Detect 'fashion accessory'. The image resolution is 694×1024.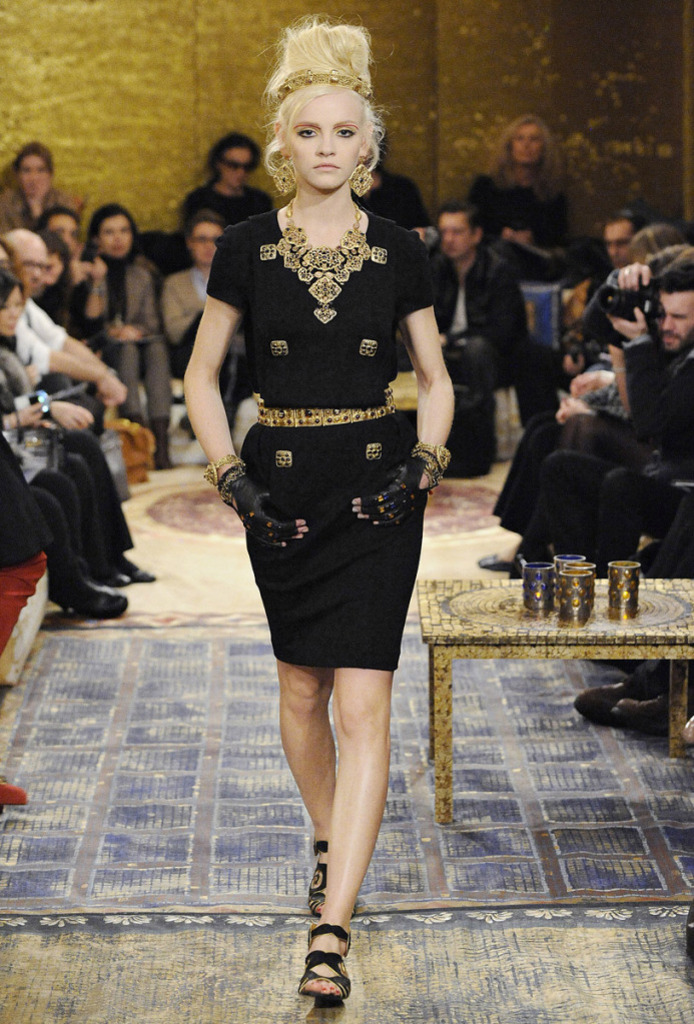
(x1=411, y1=437, x2=453, y2=476).
